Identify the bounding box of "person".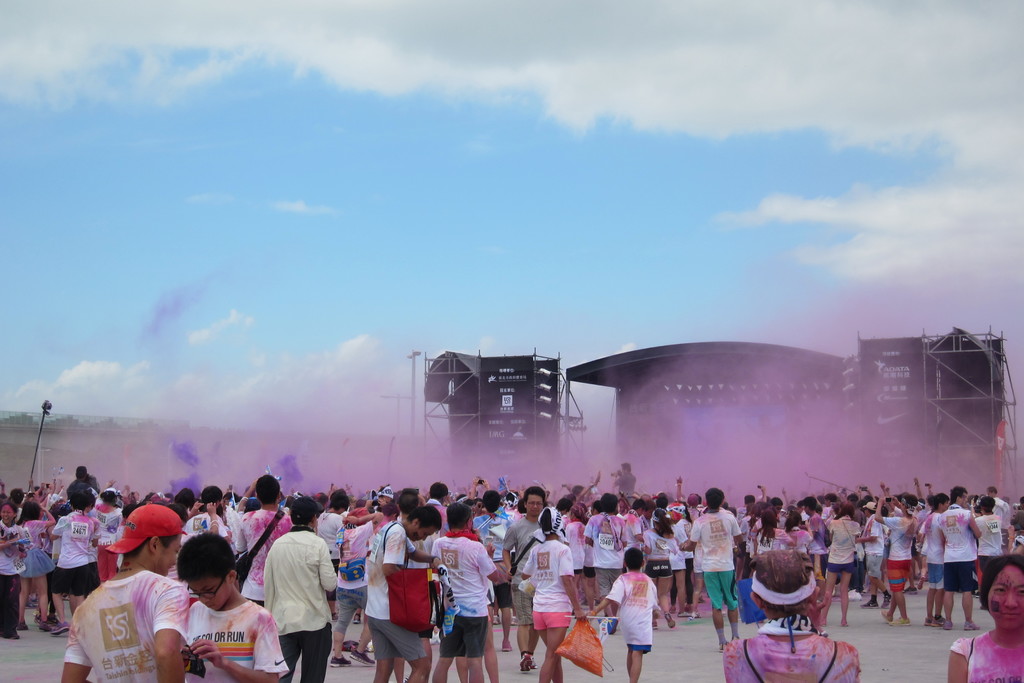
(left=722, top=545, right=863, bottom=682).
